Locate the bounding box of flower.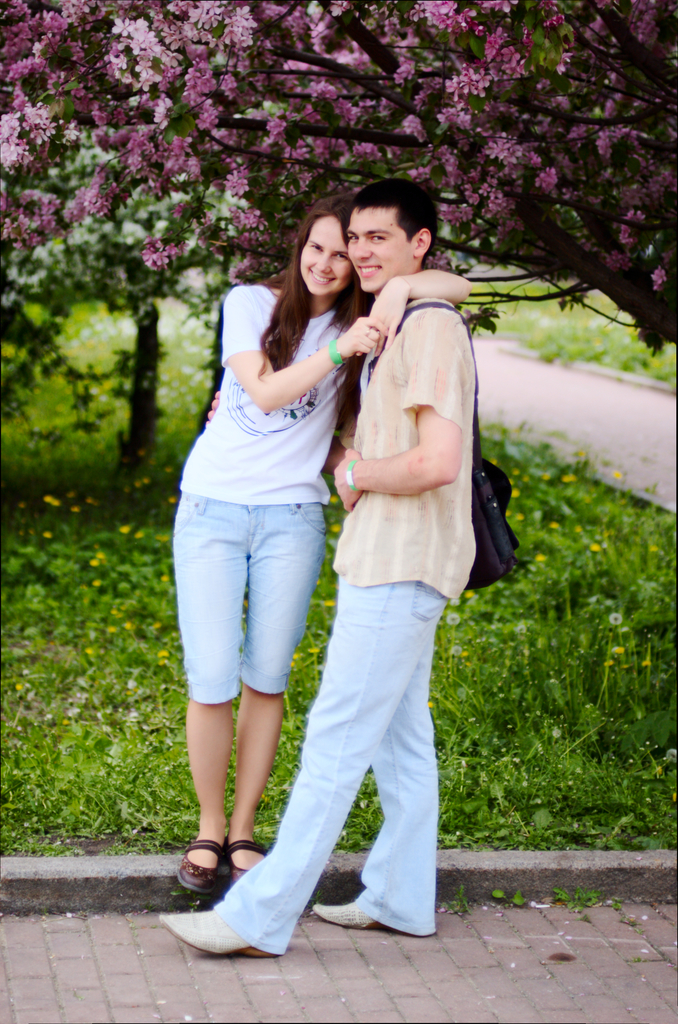
Bounding box: bbox=(604, 612, 624, 629).
